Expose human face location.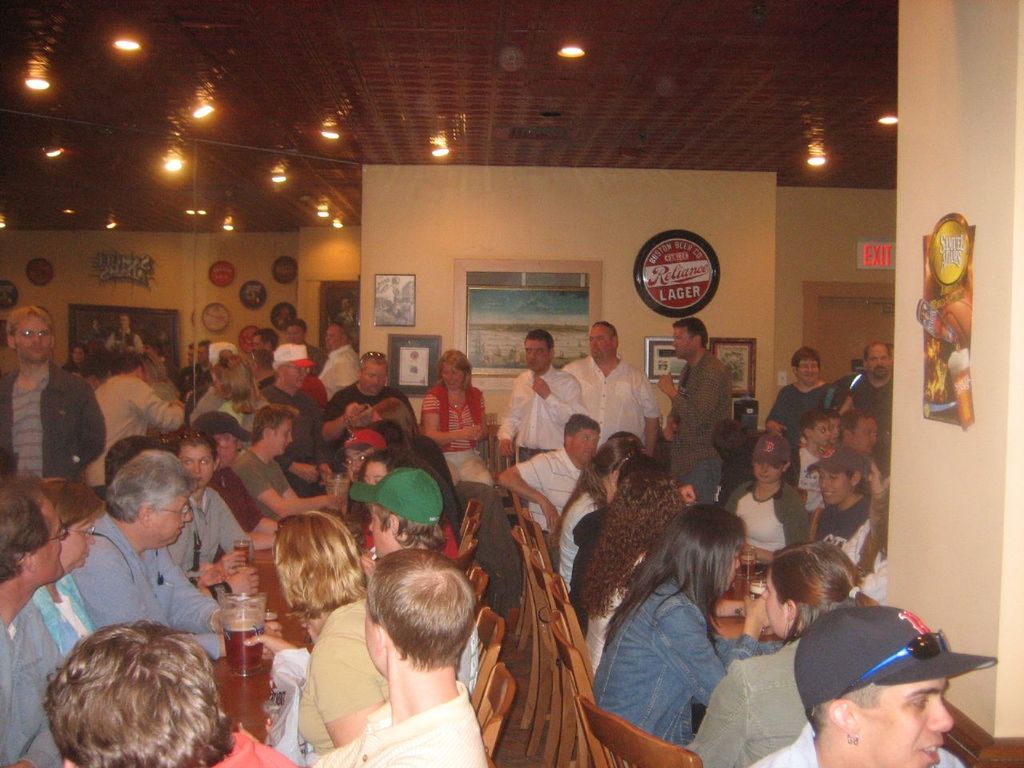
Exposed at (x1=354, y1=452, x2=383, y2=488).
